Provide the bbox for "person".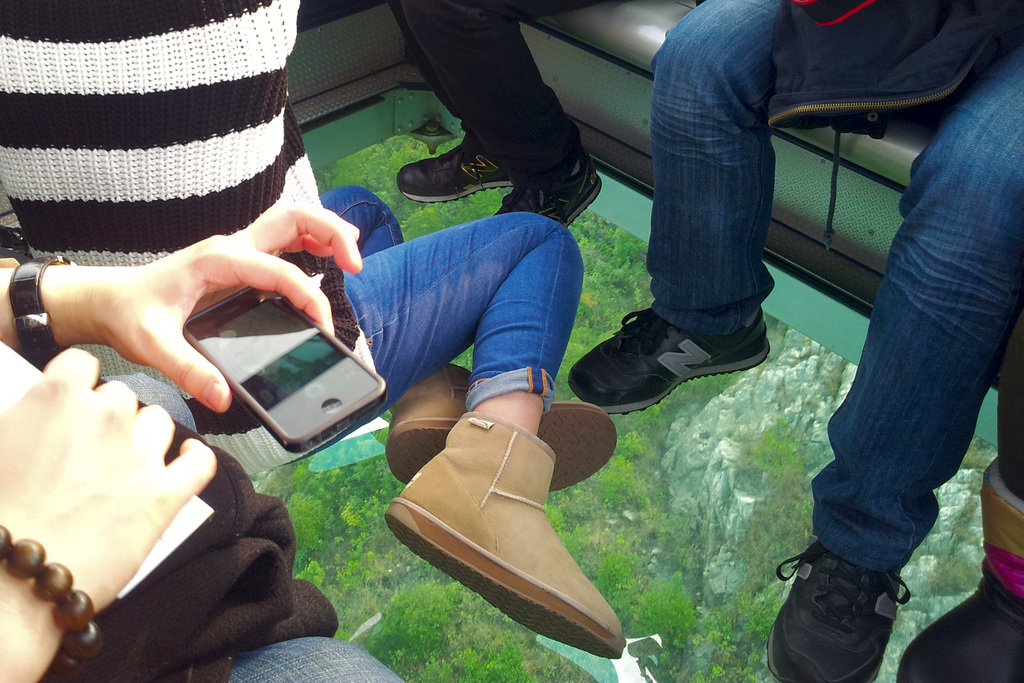
552,0,1023,682.
